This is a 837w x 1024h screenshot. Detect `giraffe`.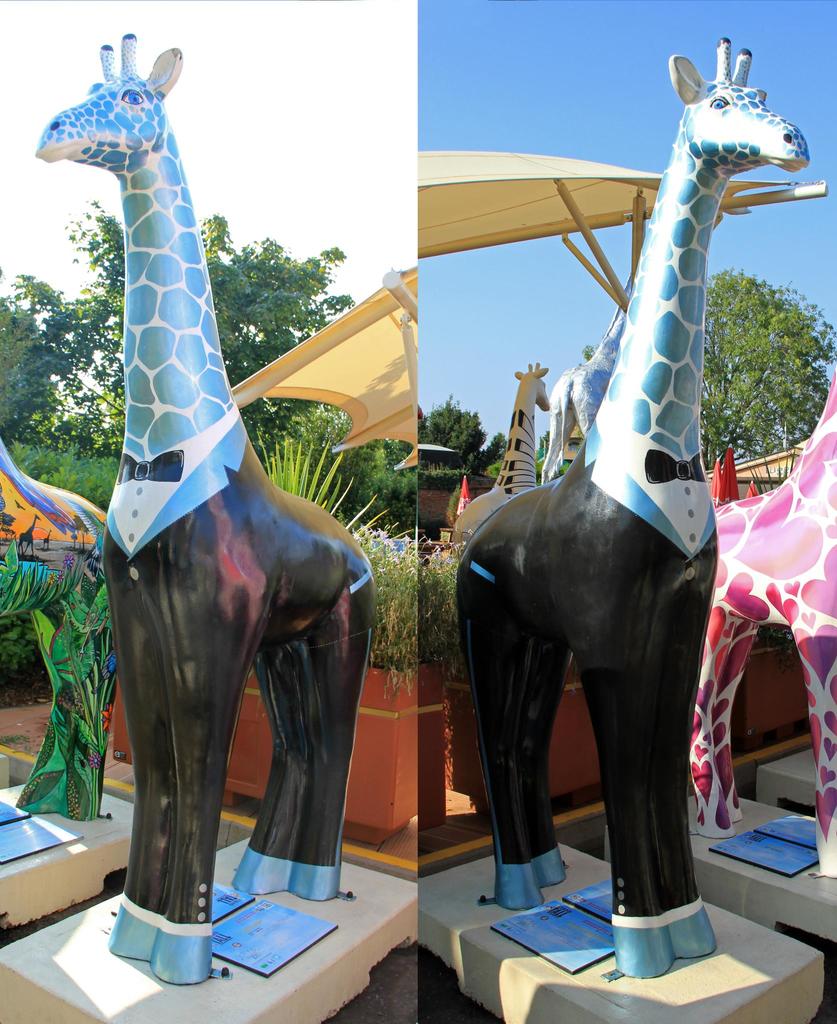
BBox(464, 31, 811, 977).
